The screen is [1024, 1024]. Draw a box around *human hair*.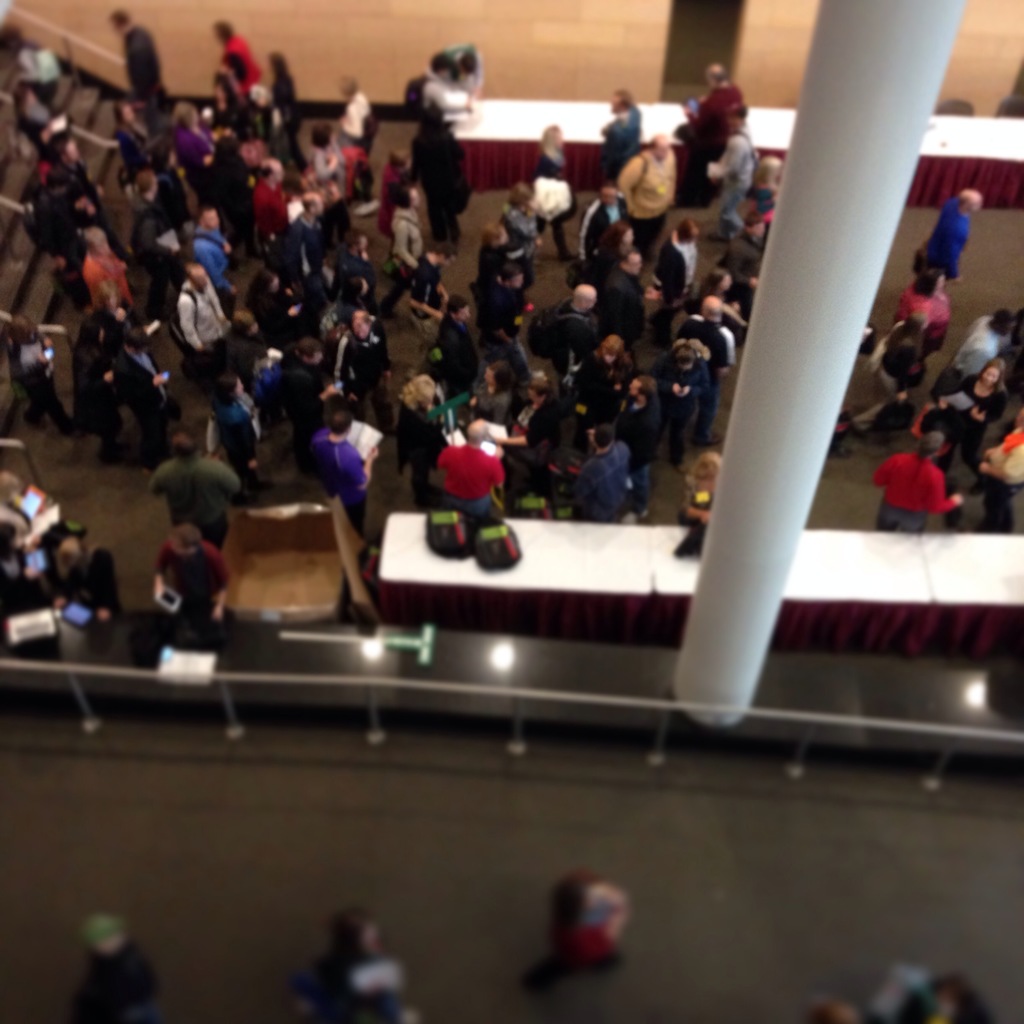
<box>914,270,941,301</box>.
